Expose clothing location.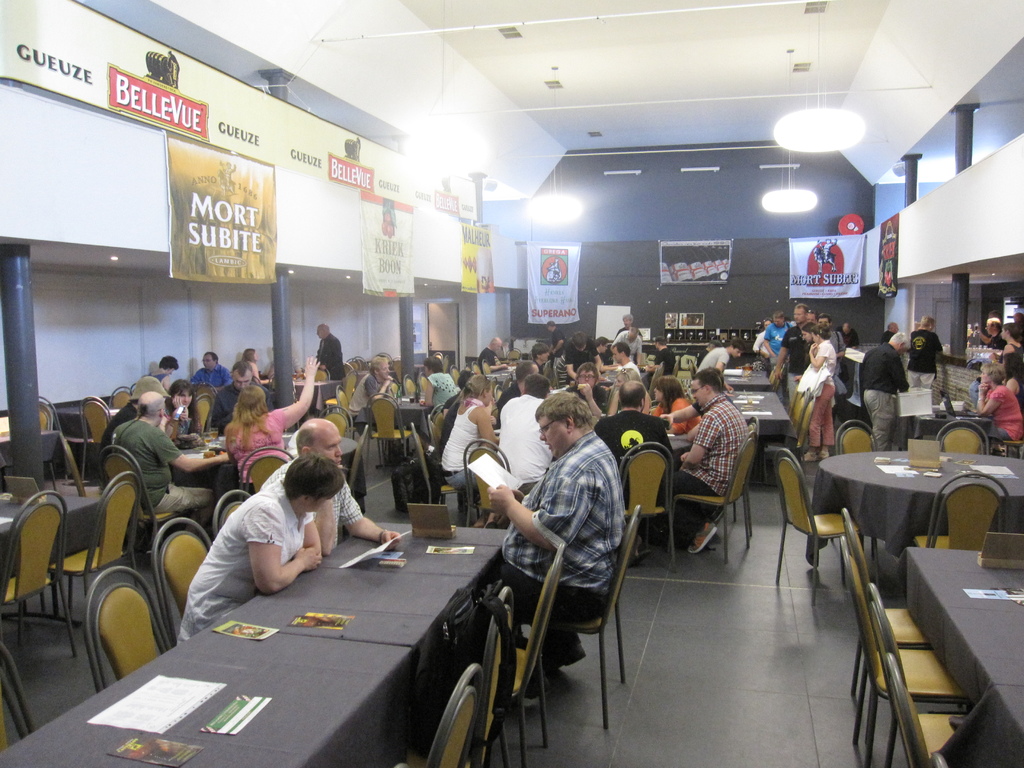
Exposed at box=[826, 328, 846, 378].
